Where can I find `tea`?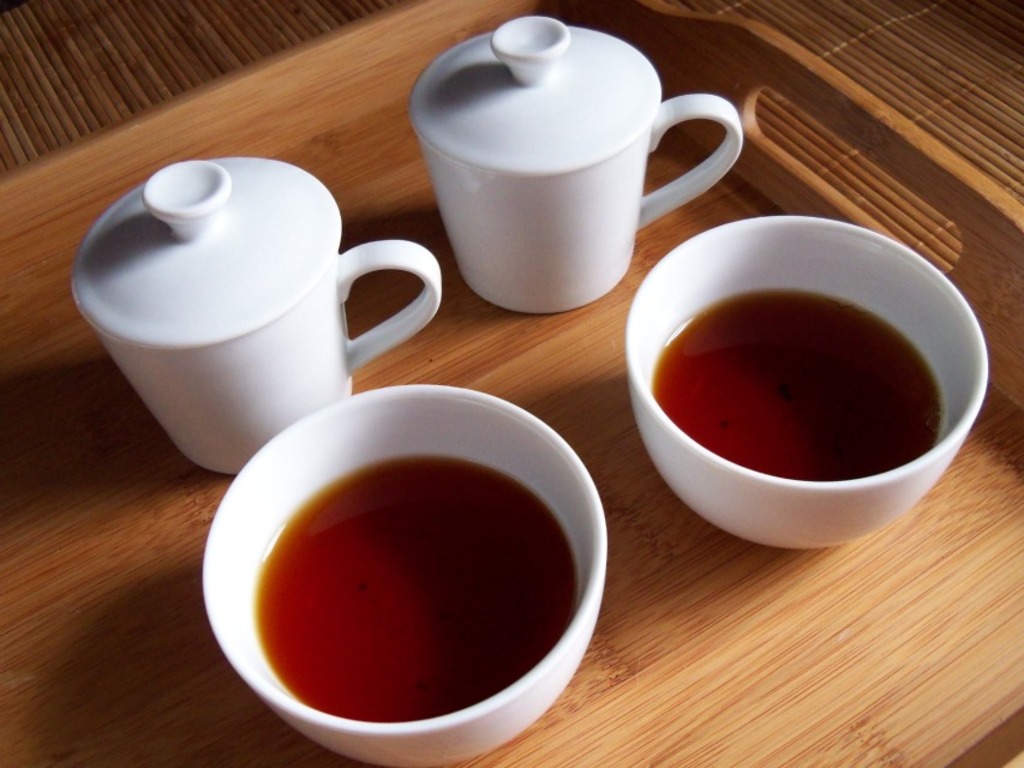
You can find it at bbox(653, 284, 946, 481).
